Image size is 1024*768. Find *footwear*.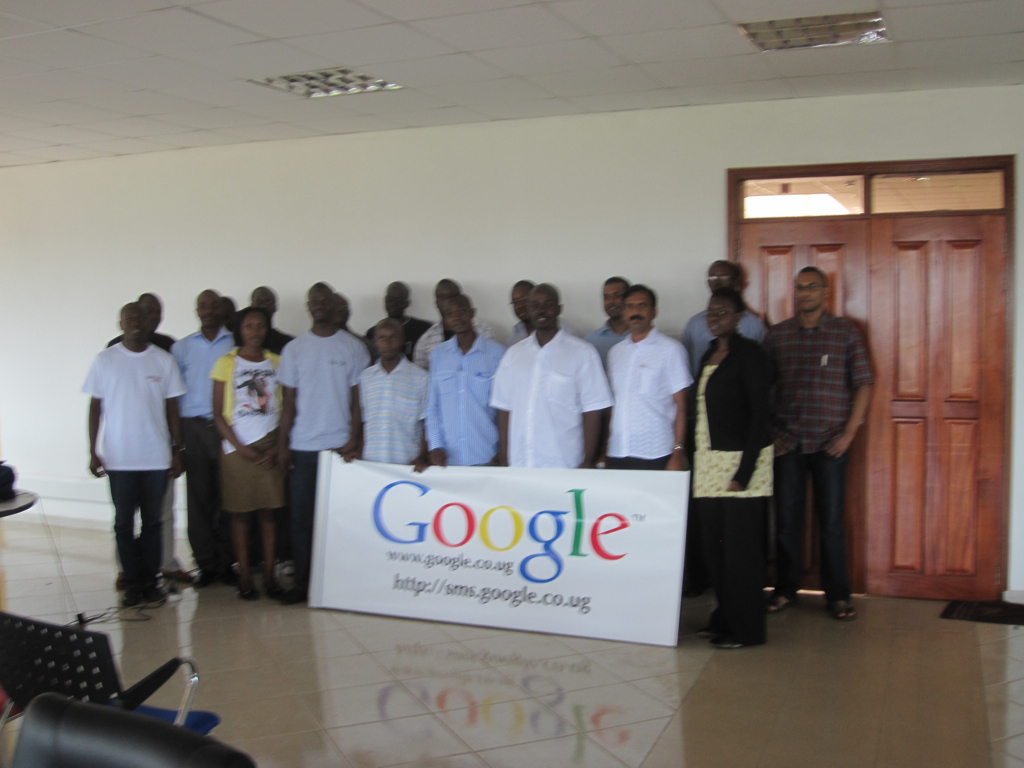
Rect(717, 628, 754, 649).
